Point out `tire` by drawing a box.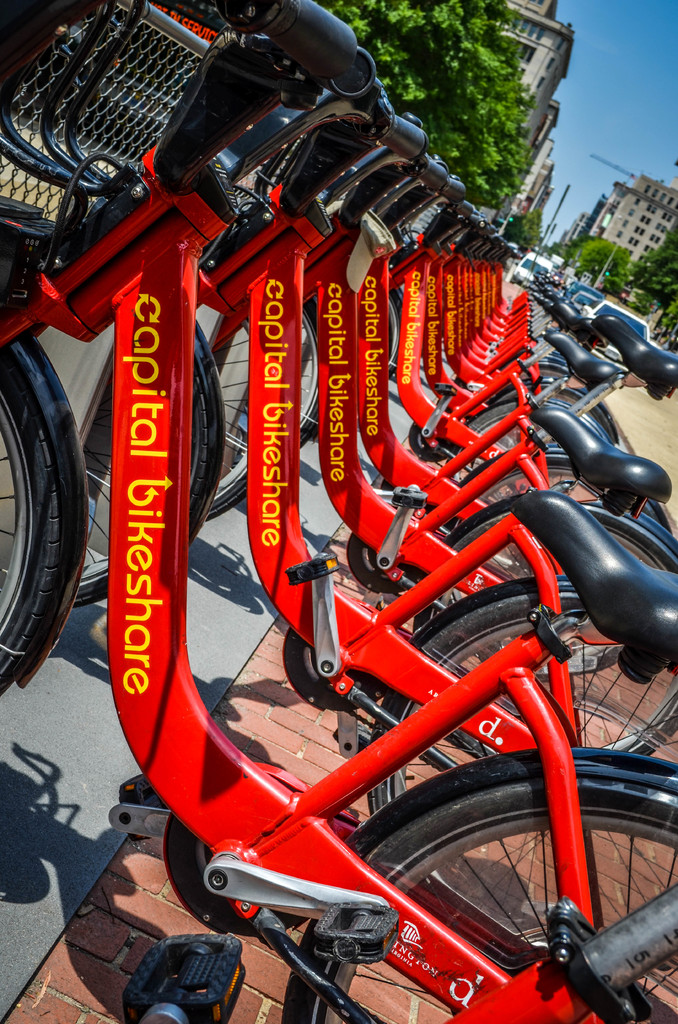
(458, 403, 598, 481).
